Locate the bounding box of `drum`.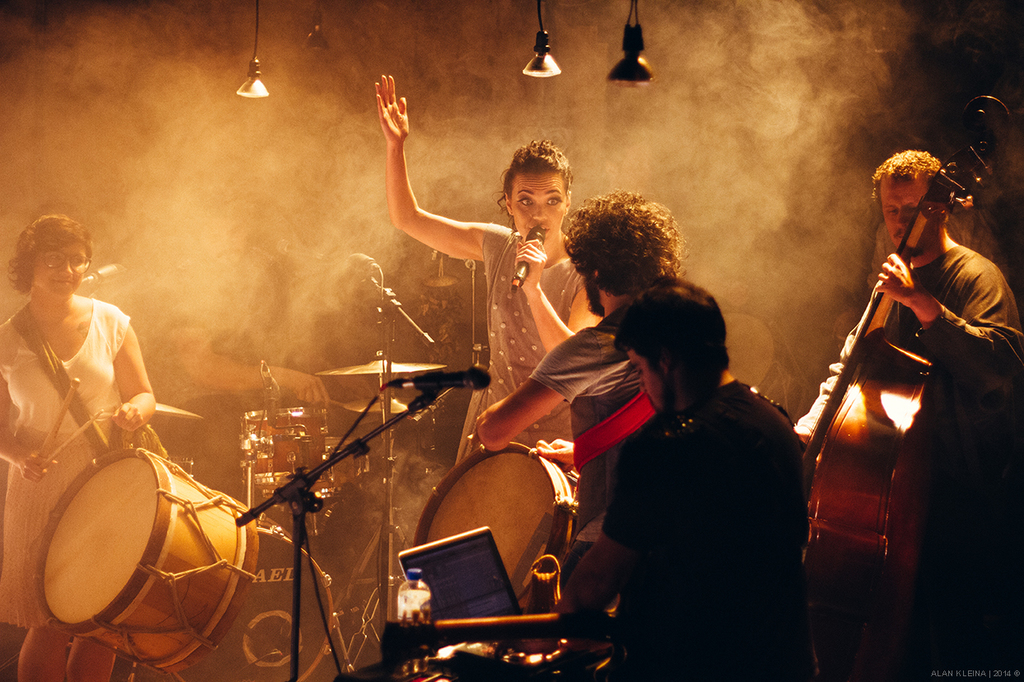
Bounding box: bbox(172, 527, 339, 681).
